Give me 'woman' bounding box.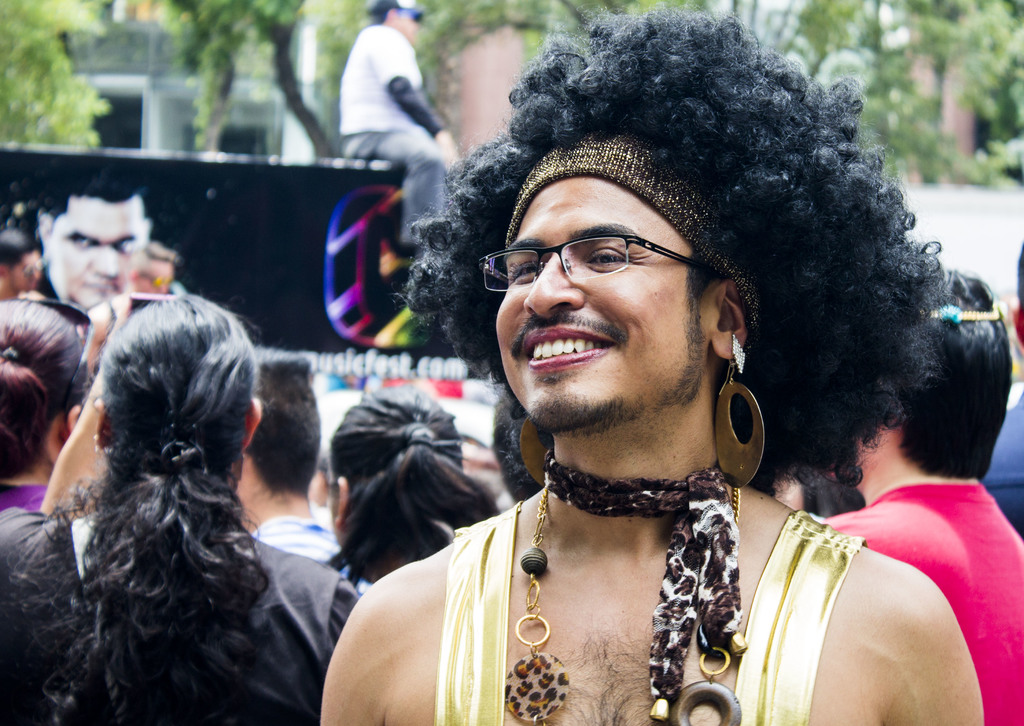
l=0, t=290, r=359, b=725.
